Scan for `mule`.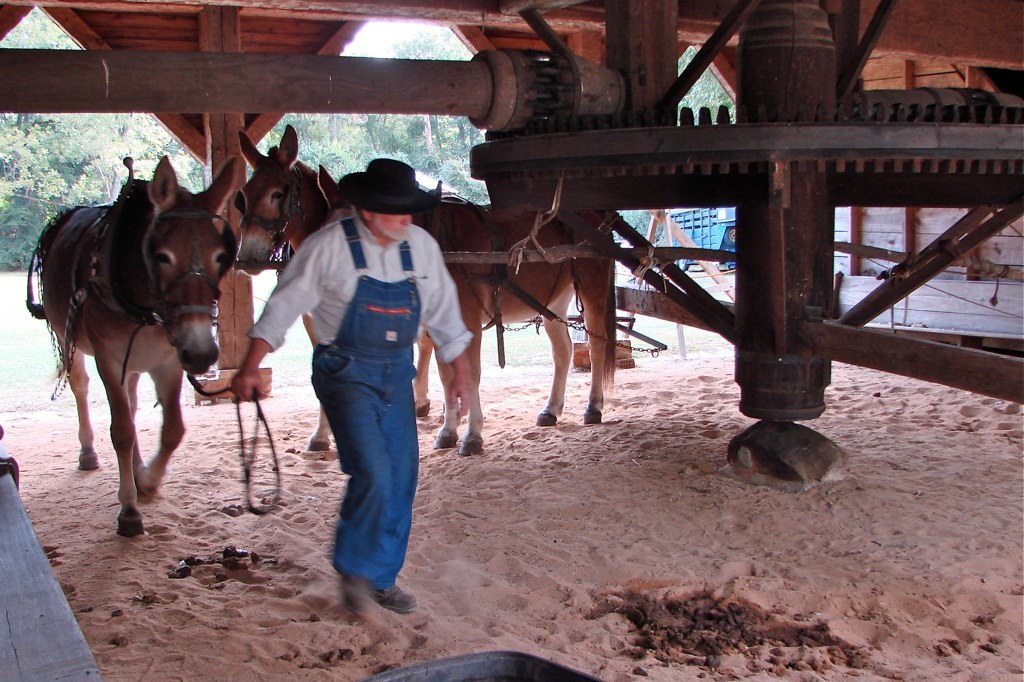
Scan result: detection(218, 116, 644, 454).
